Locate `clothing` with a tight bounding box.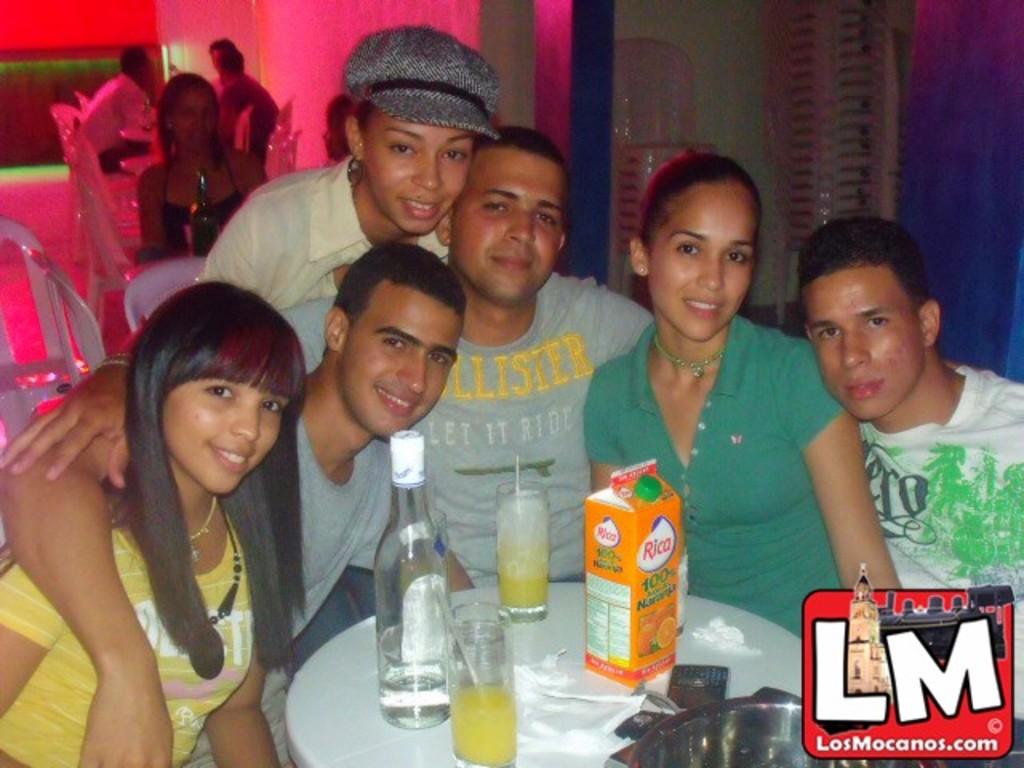
<region>213, 80, 283, 189</region>.
